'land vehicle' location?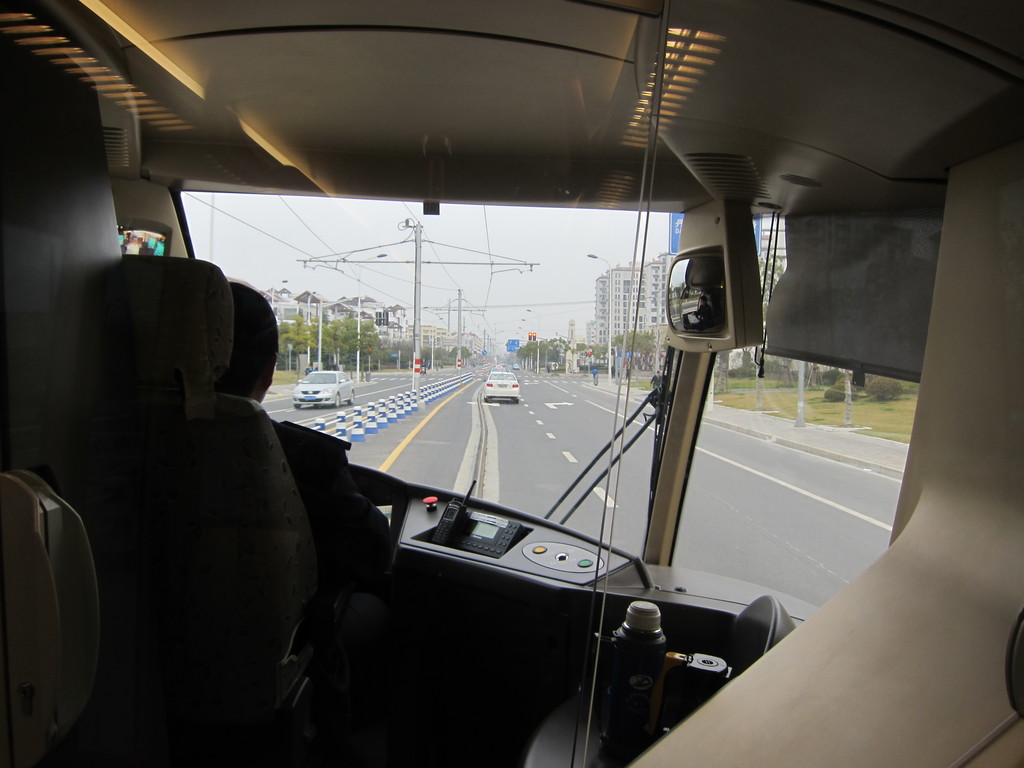
{"left": 291, "top": 366, "right": 356, "bottom": 408}
